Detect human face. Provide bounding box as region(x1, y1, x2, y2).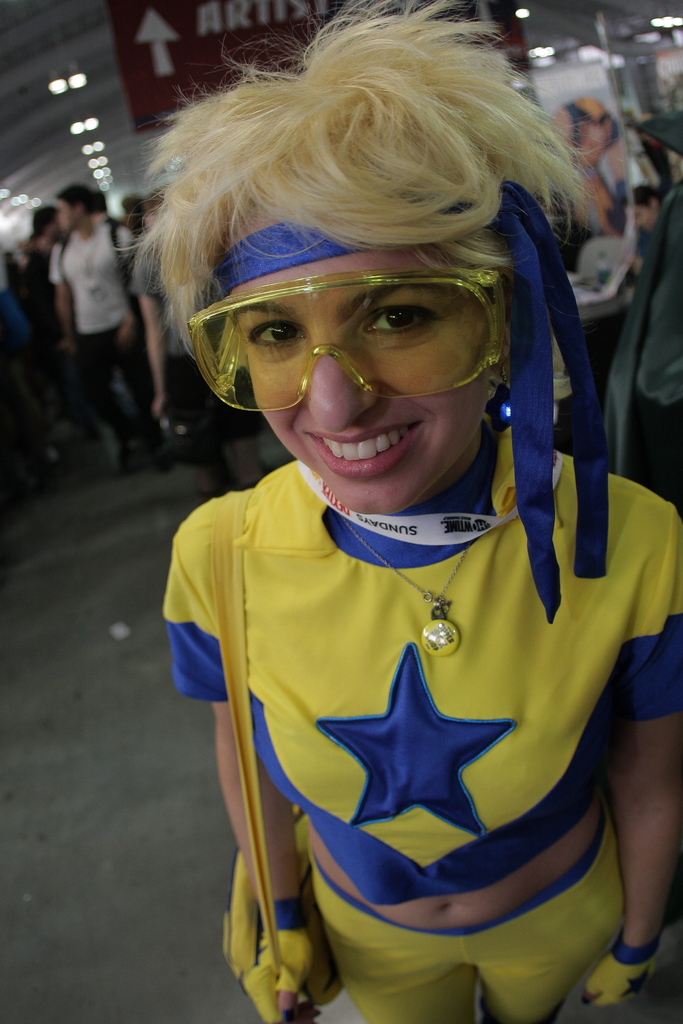
region(56, 202, 82, 225).
